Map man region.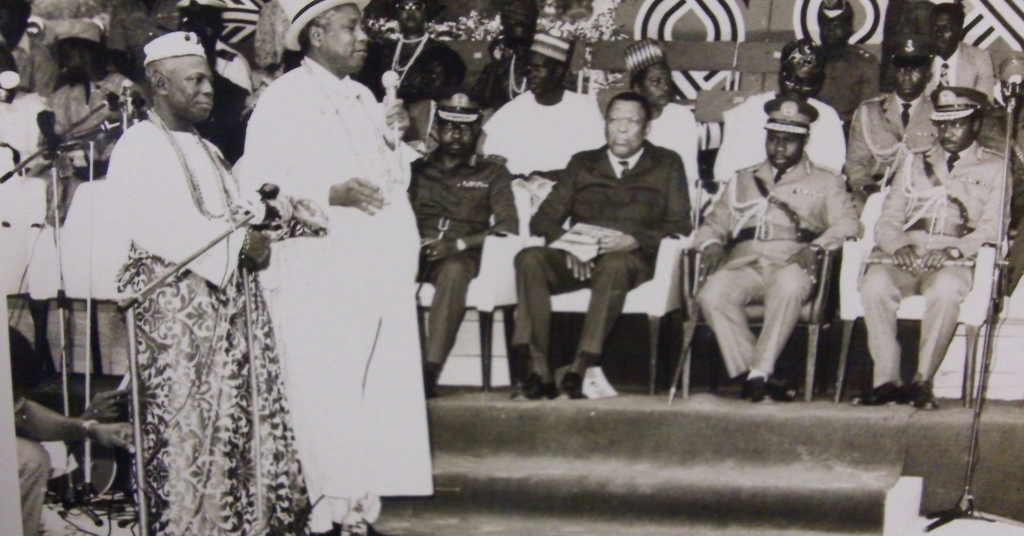
Mapped to bbox=[846, 26, 936, 189].
